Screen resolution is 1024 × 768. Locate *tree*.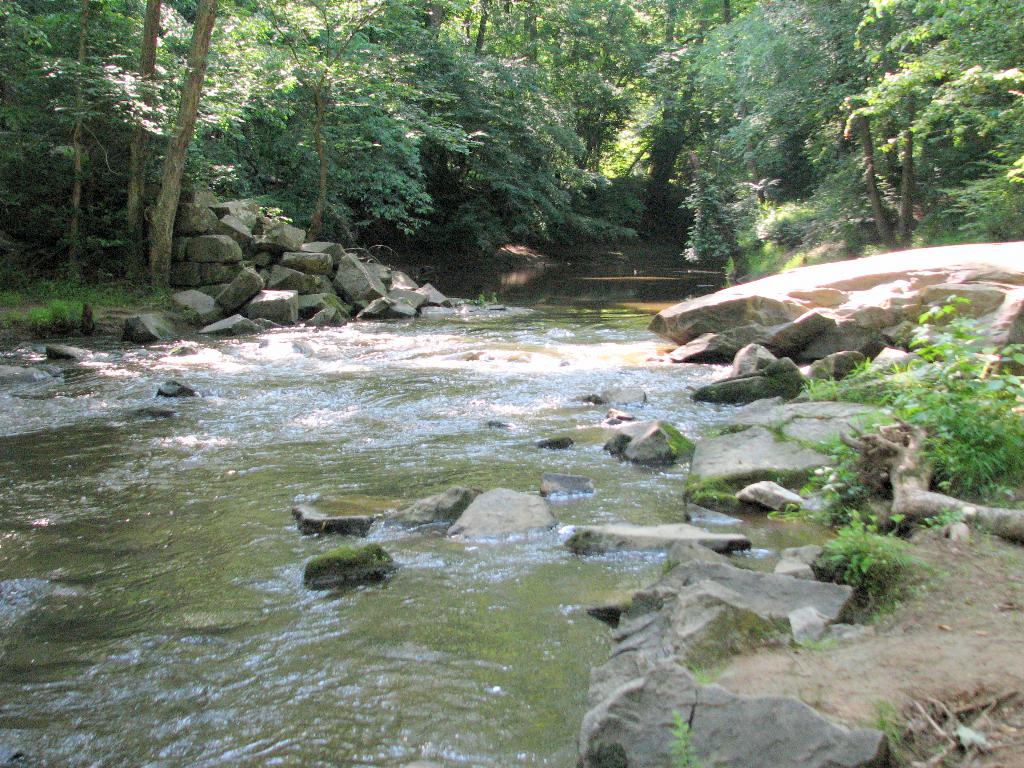
[836, 0, 929, 239].
